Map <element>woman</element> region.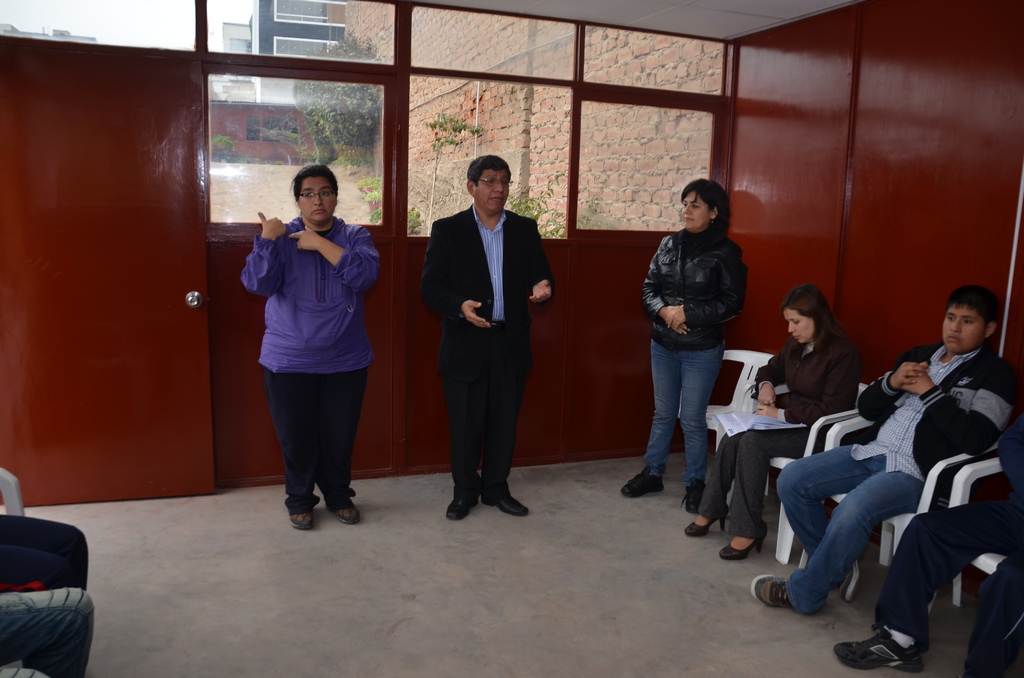
Mapped to 684 283 863 561.
